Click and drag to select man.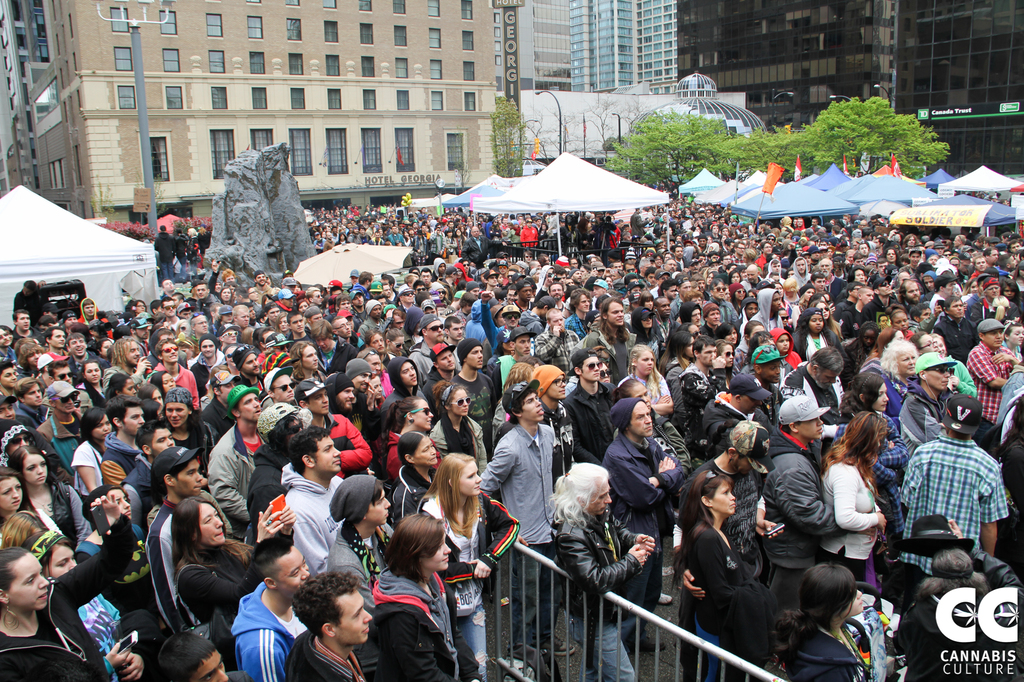
Selection: [left=284, top=569, right=369, bottom=681].
